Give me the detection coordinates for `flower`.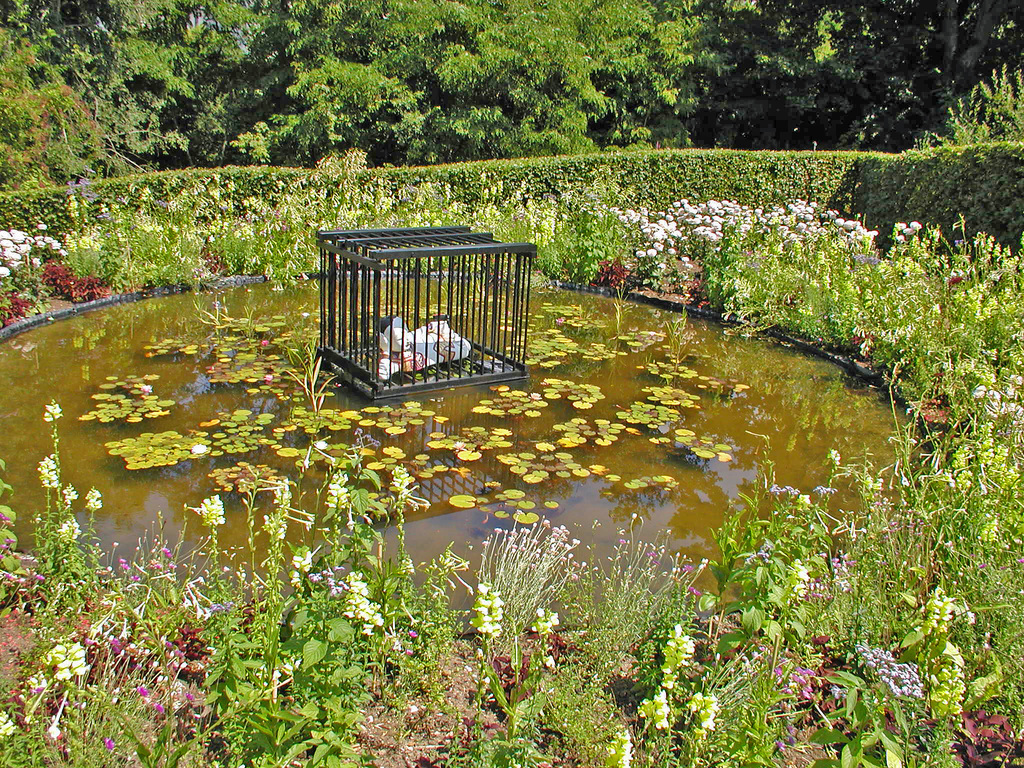
crop(259, 471, 301, 544).
